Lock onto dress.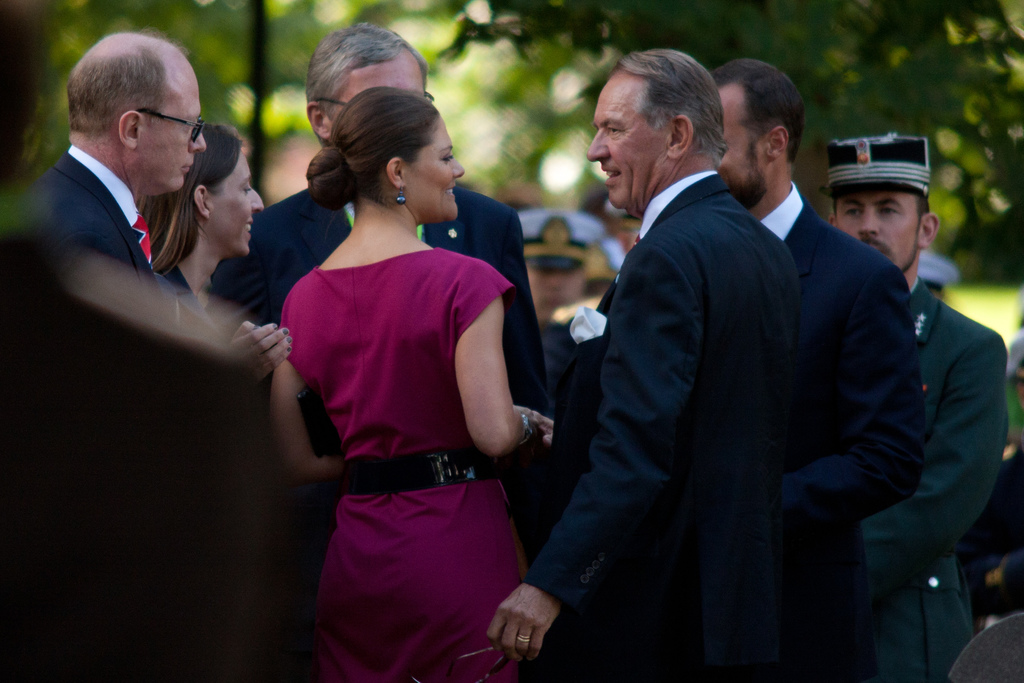
Locked: detection(274, 247, 527, 682).
